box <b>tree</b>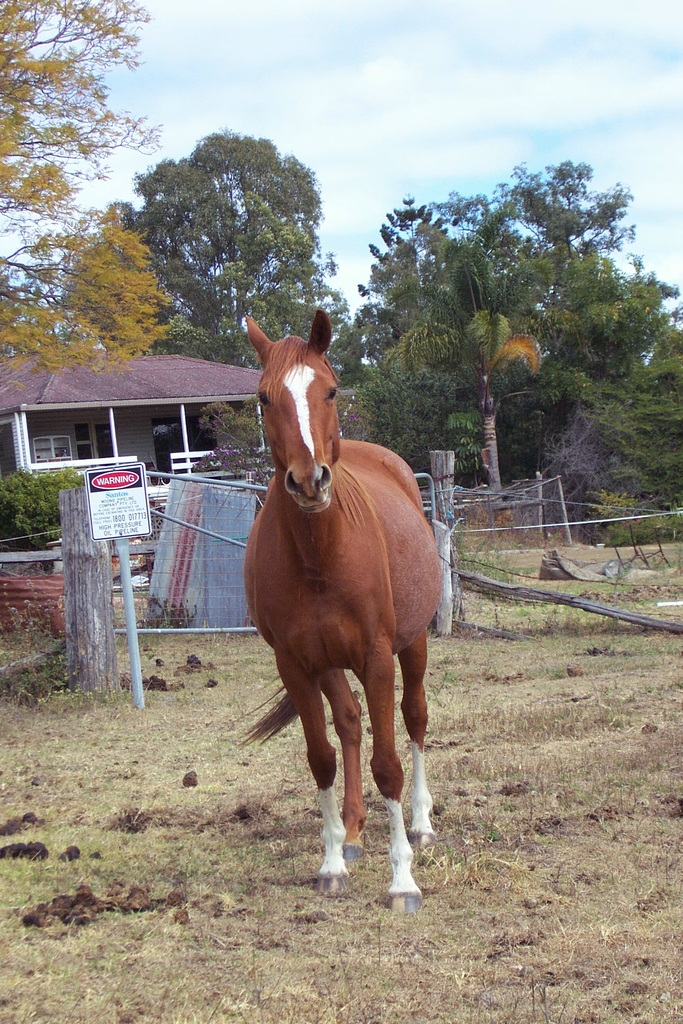
<bbox>339, 151, 682, 511</bbox>
